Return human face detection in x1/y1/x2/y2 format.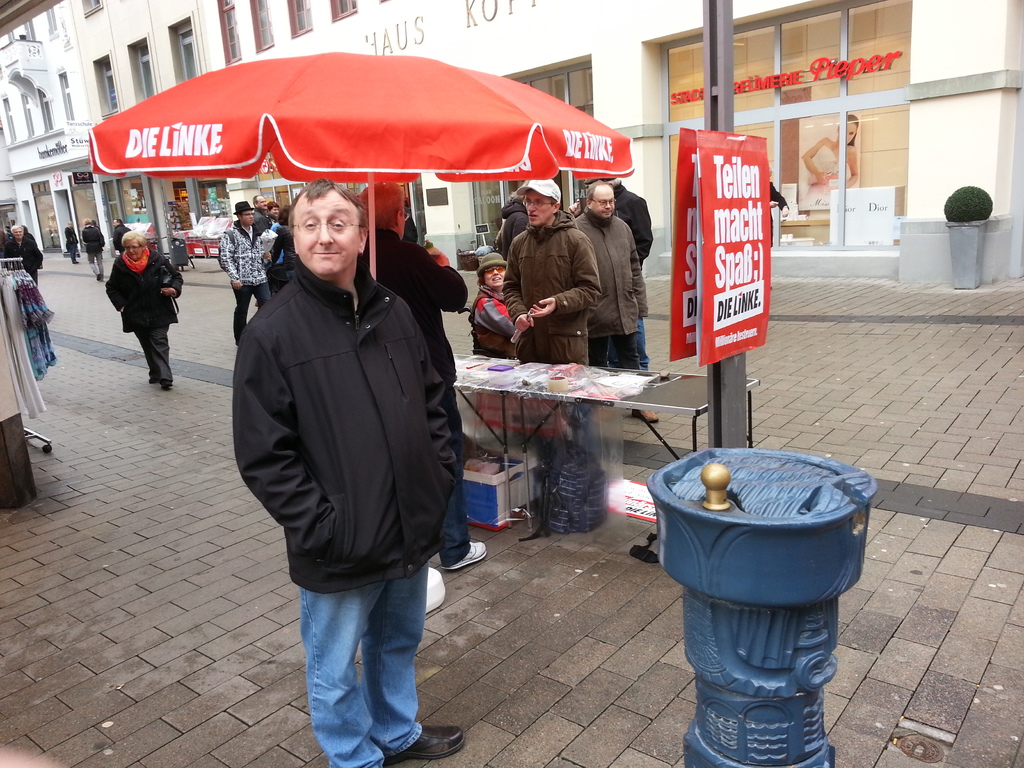
590/192/615/217.
